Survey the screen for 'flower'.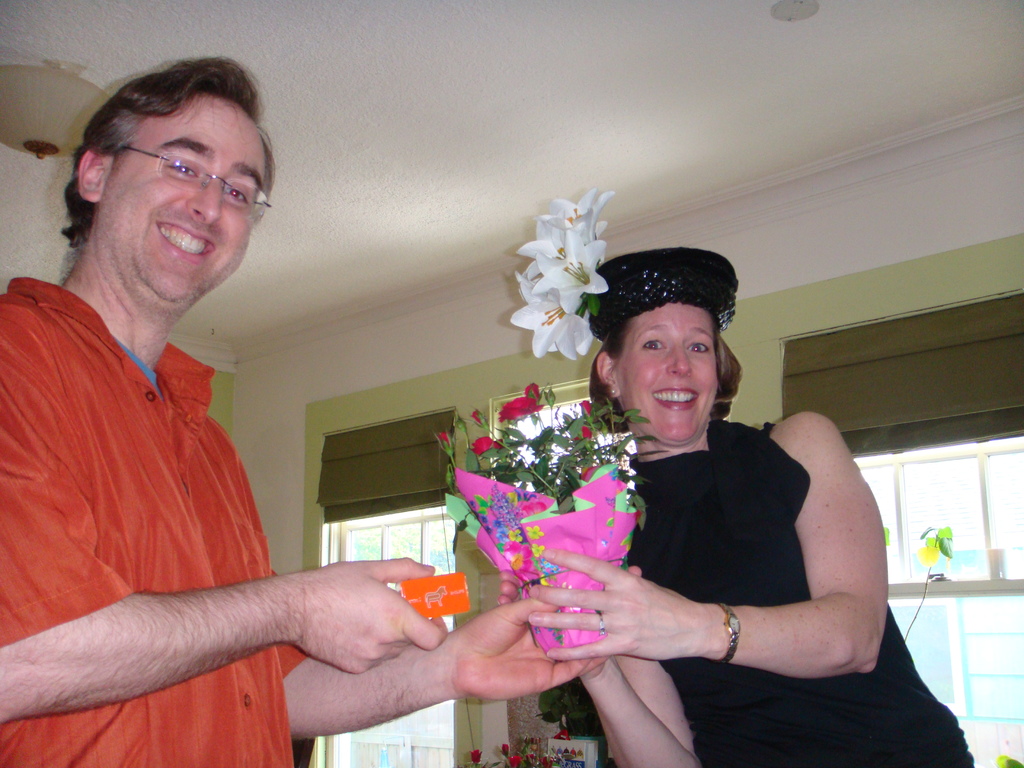
Survey found: <box>556,728,567,740</box>.
